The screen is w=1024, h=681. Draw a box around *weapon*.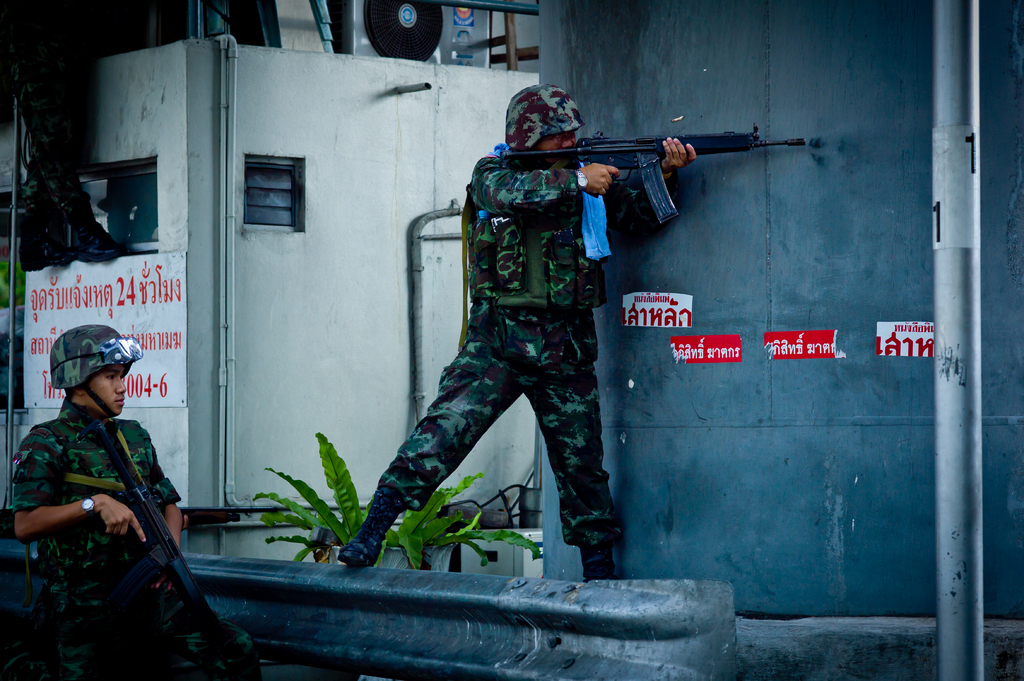
bbox(98, 413, 252, 670).
